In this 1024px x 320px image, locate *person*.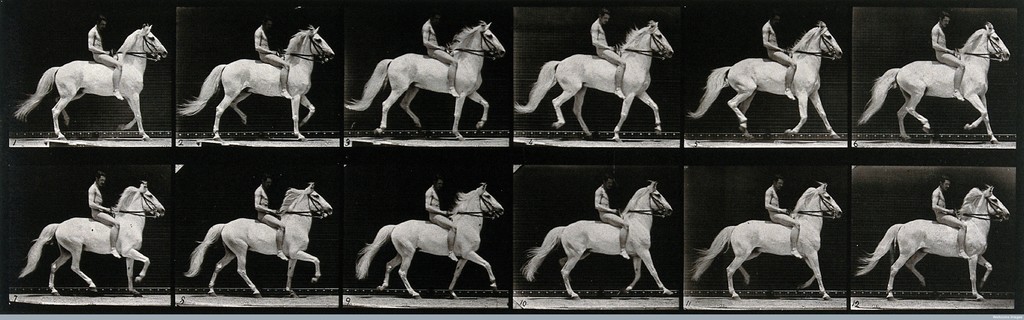
Bounding box: box(420, 12, 460, 96).
